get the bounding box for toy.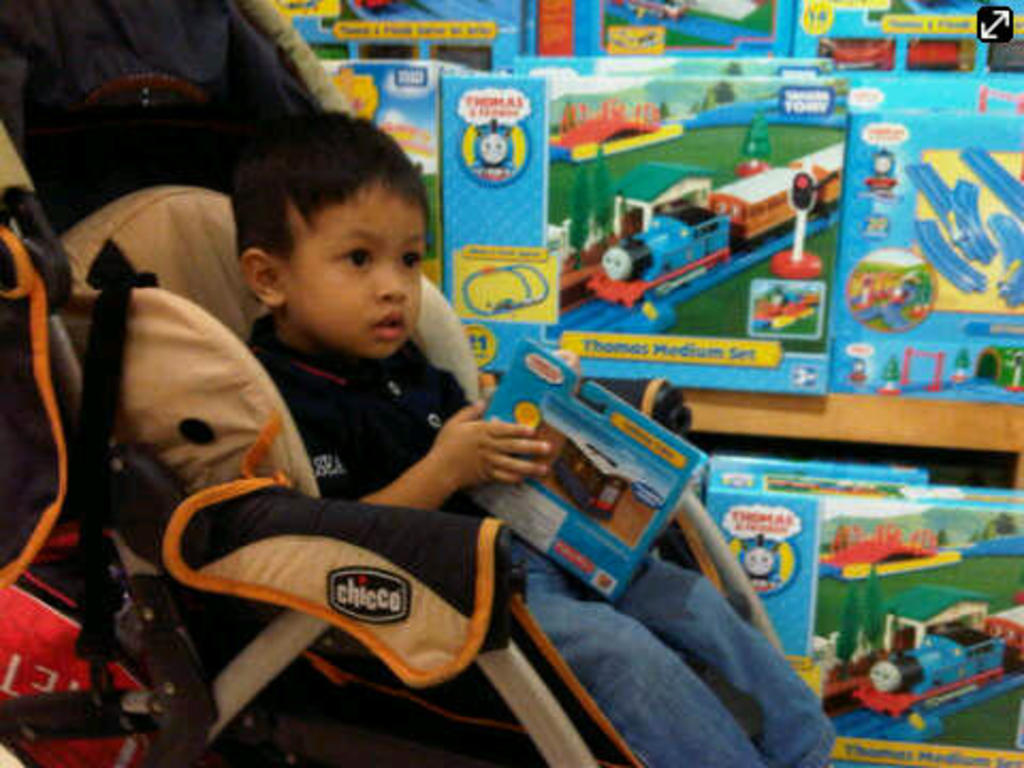
(823, 599, 1009, 730).
